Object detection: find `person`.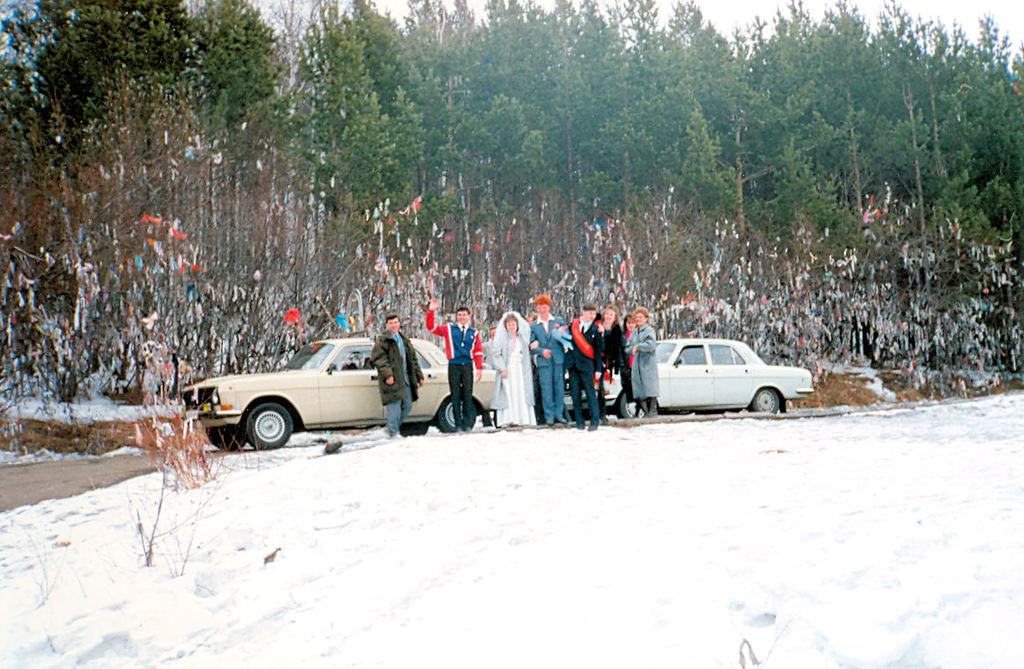
[424,295,481,430].
